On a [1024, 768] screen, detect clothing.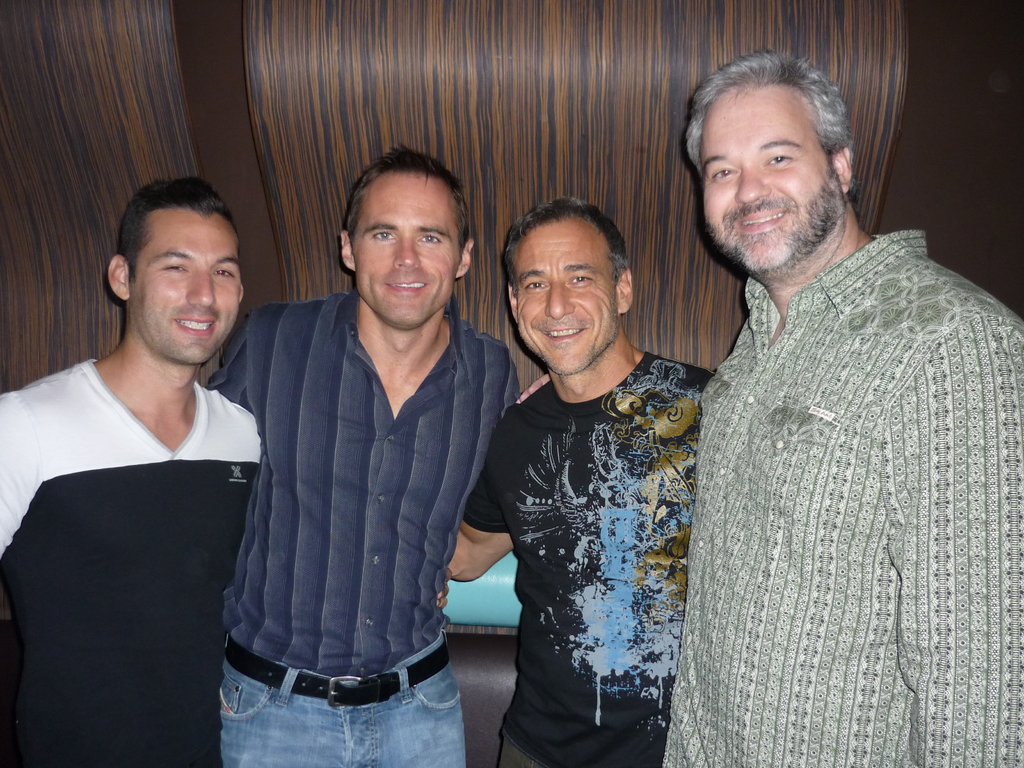
left=657, top=146, right=1003, bottom=756.
